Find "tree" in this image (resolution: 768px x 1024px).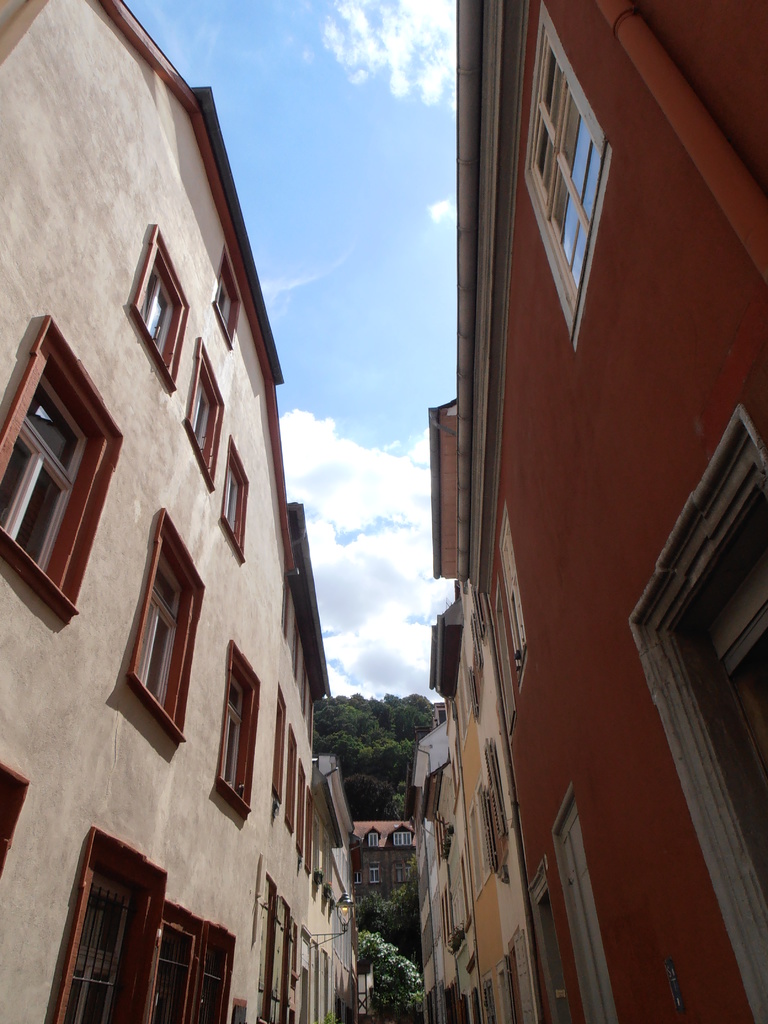
x1=359, y1=888, x2=396, y2=952.
